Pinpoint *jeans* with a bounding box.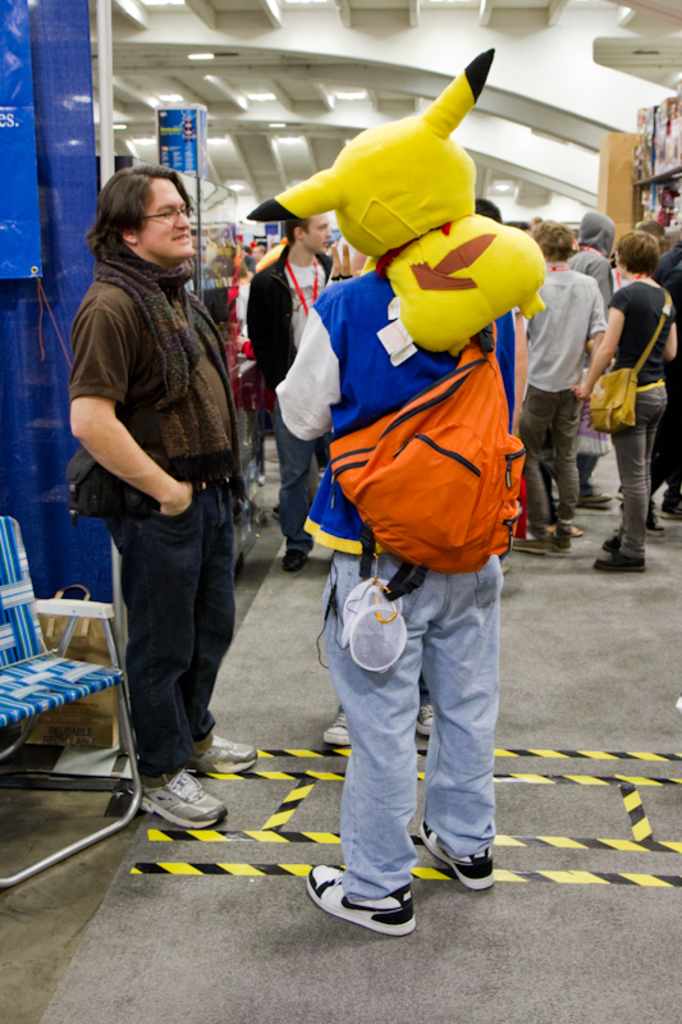
512/387/580/535.
